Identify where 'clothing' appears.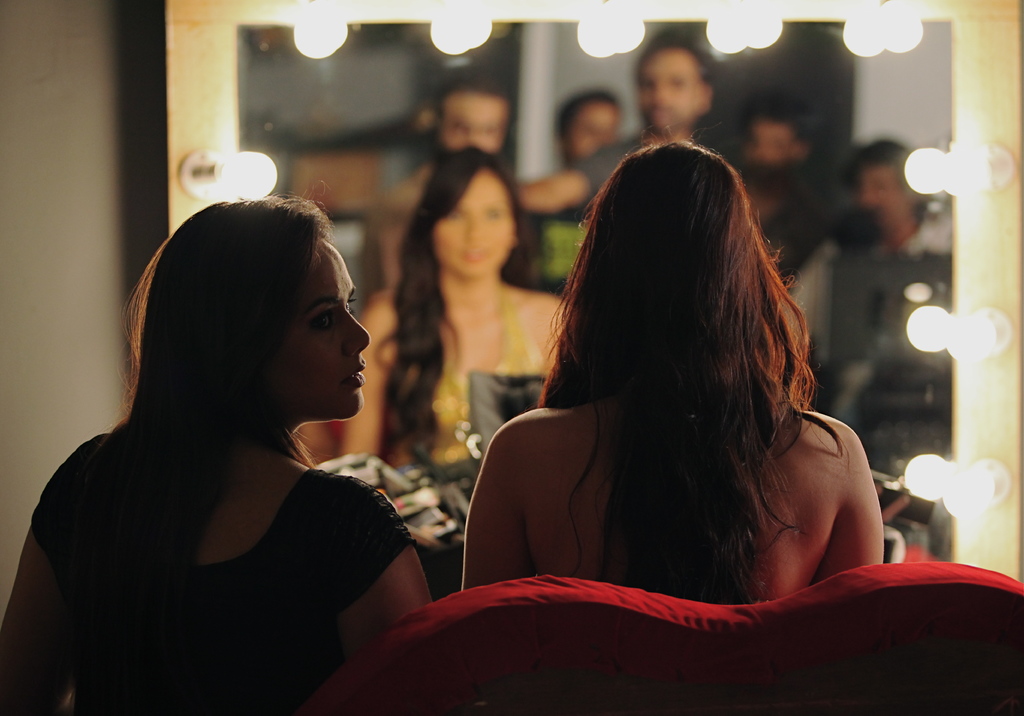
Appears at <region>402, 286, 545, 471</region>.
